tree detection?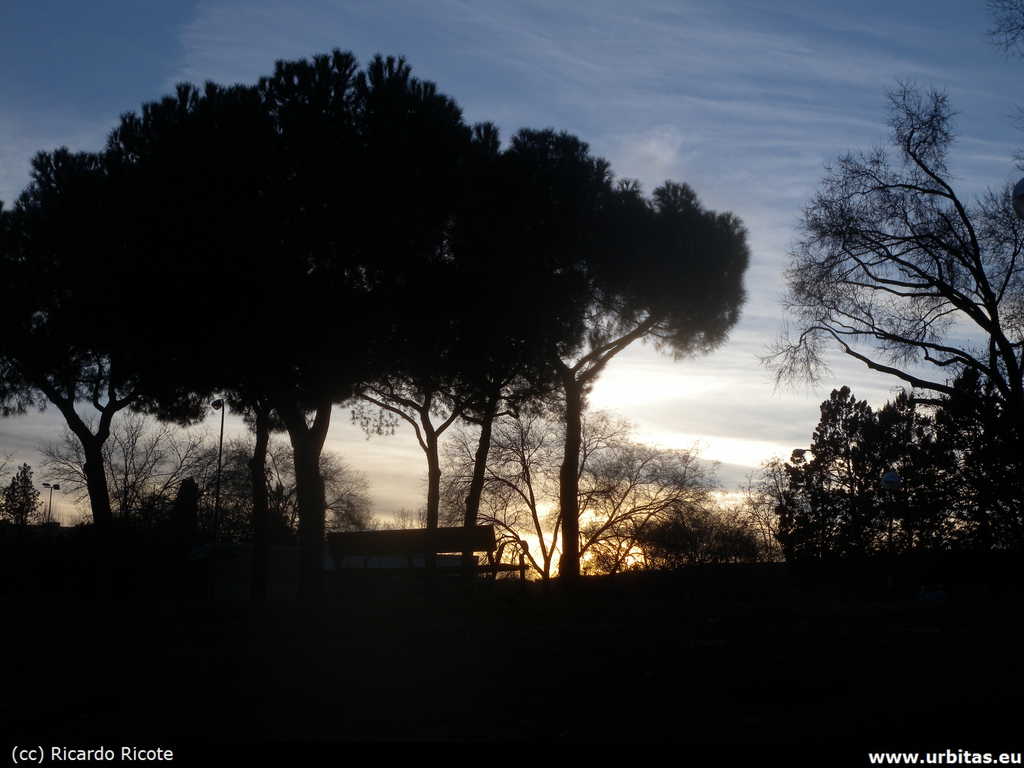
pyautogui.locateOnScreen(37, 46, 772, 569)
